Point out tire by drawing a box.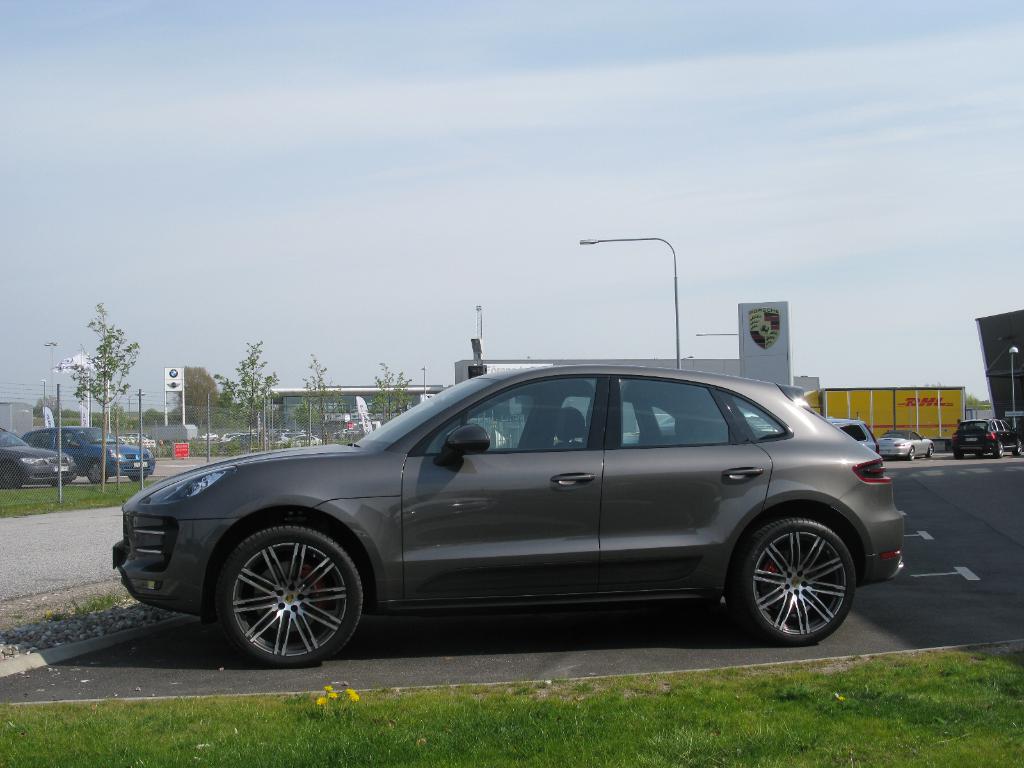
l=730, t=516, r=852, b=644.
